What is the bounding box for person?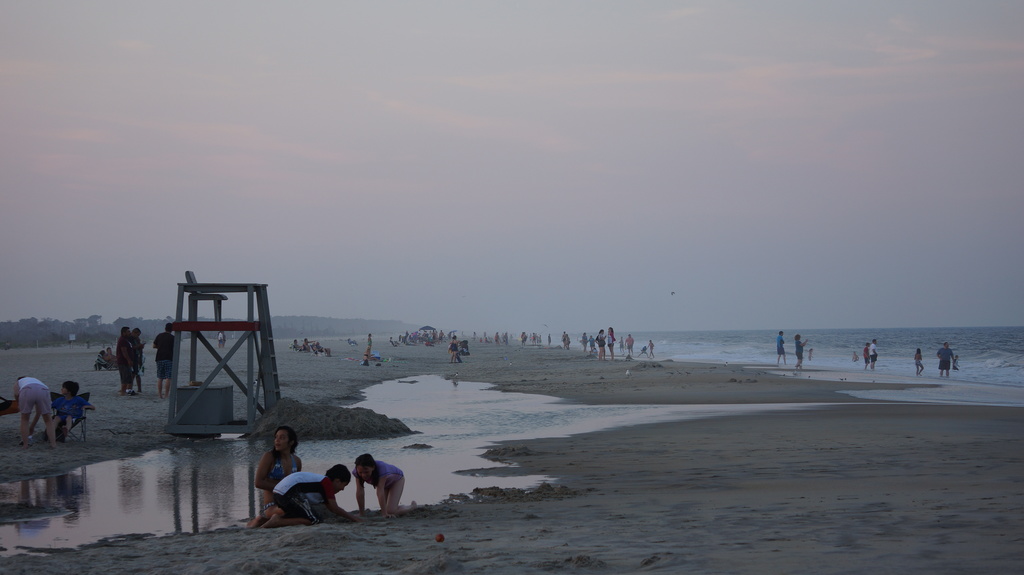
left=861, top=342, right=874, bottom=368.
